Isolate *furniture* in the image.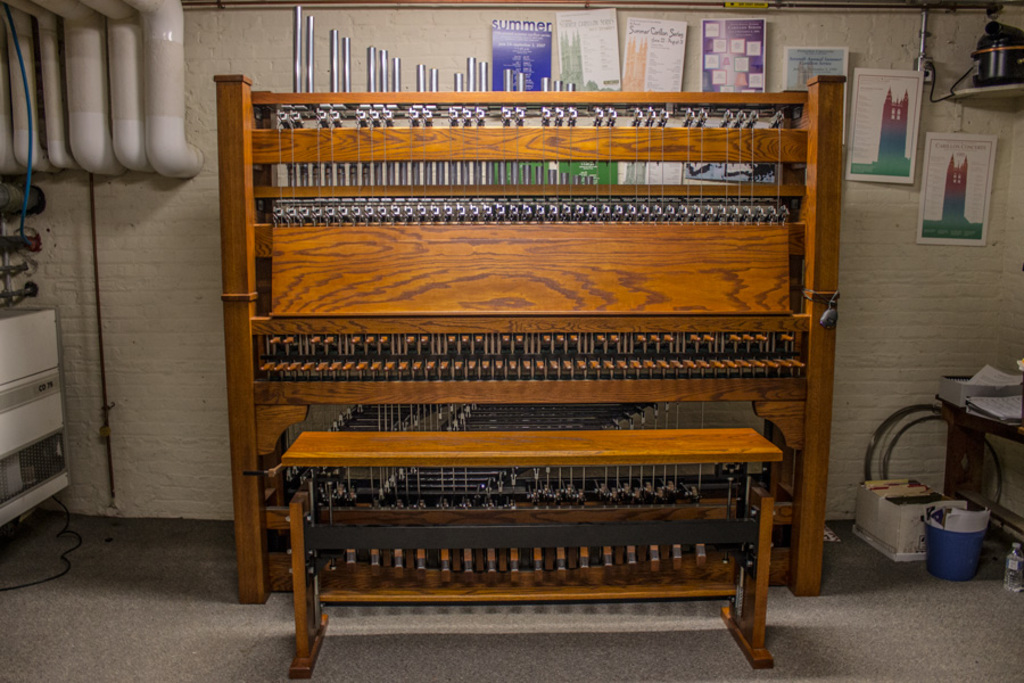
Isolated region: pyautogui.locateOnScreen(281, 429, 787, 682).
